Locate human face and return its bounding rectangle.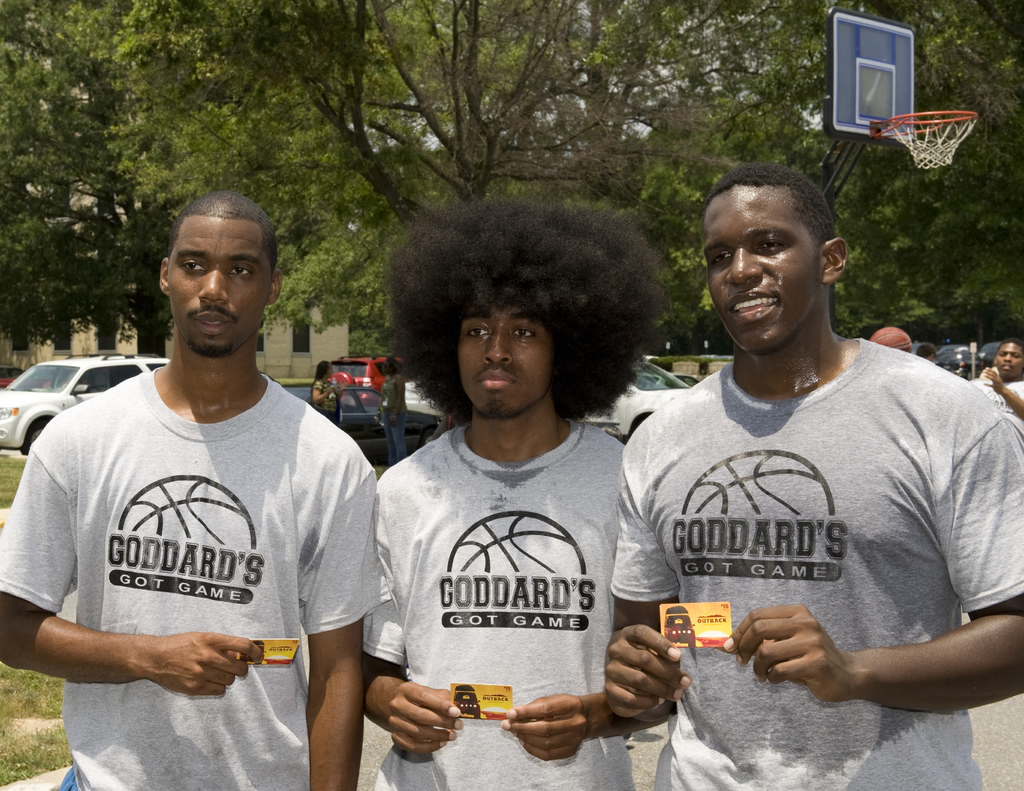
rect(705, 187, 825, 354).
